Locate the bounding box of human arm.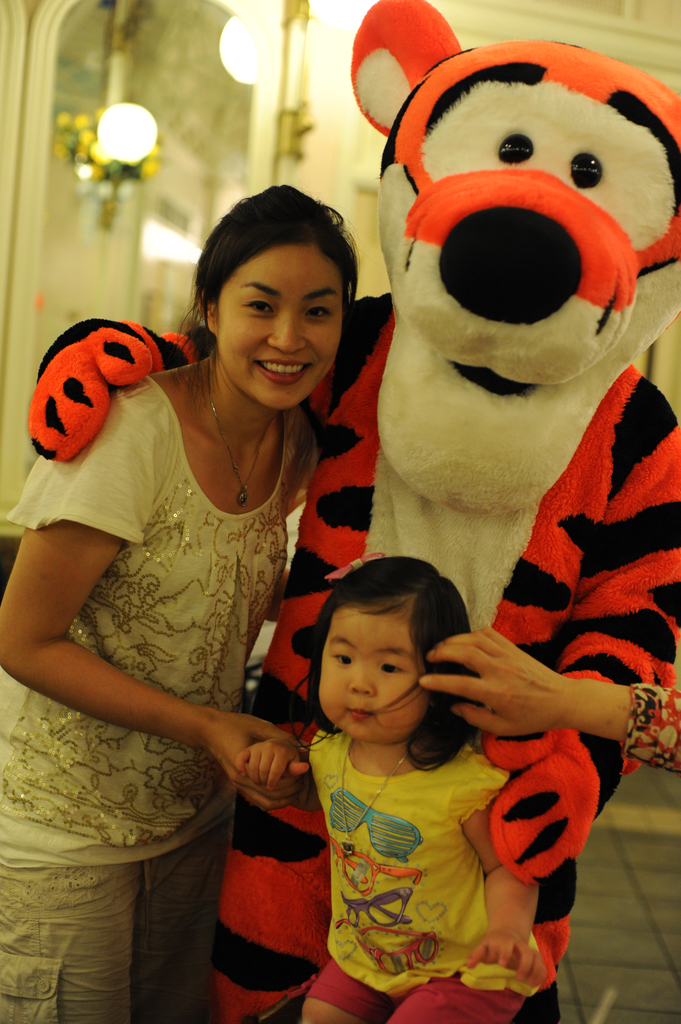
Bounding box: box(21, 314, 214, 462).
